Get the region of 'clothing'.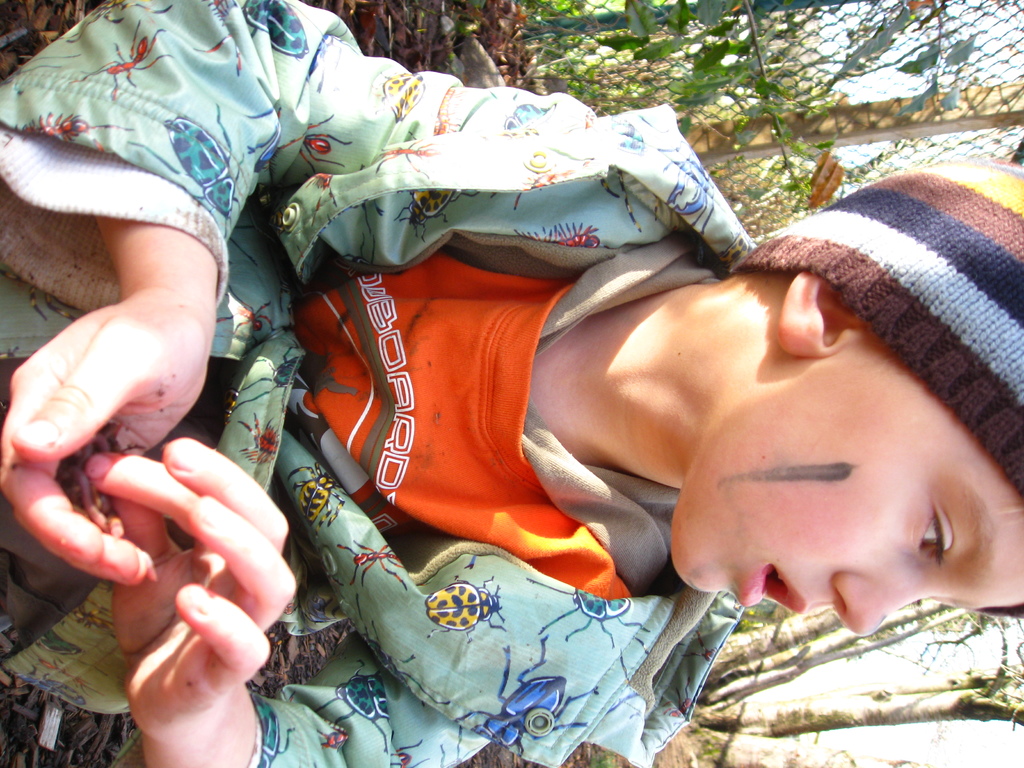
(2, 0, 744, 767).
